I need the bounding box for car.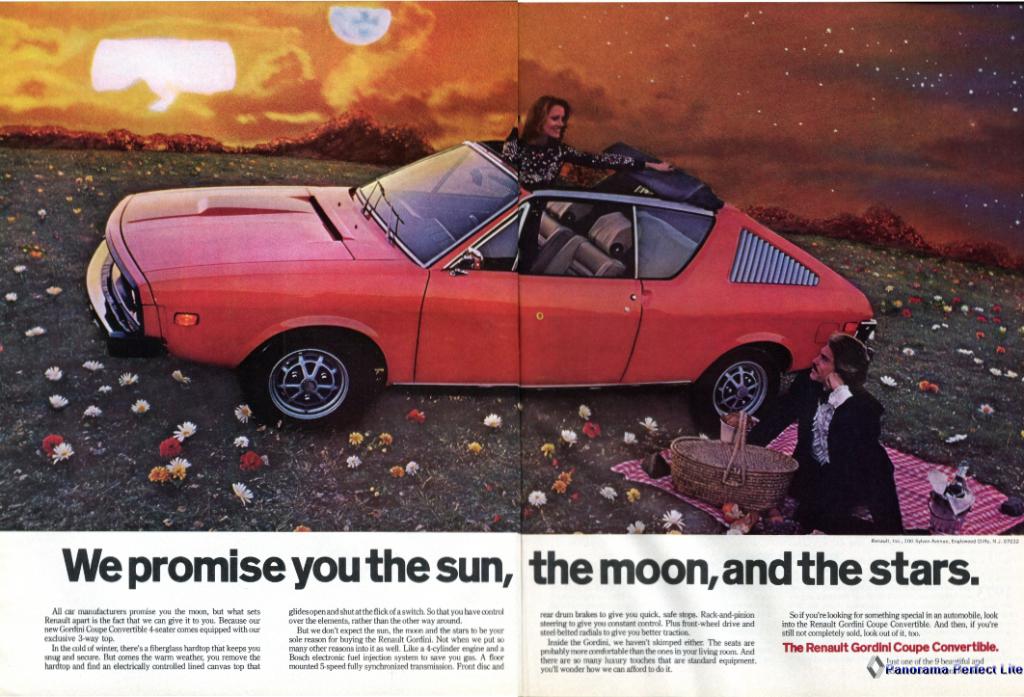
Here it is: select_region(97, 147, 870, 445).
